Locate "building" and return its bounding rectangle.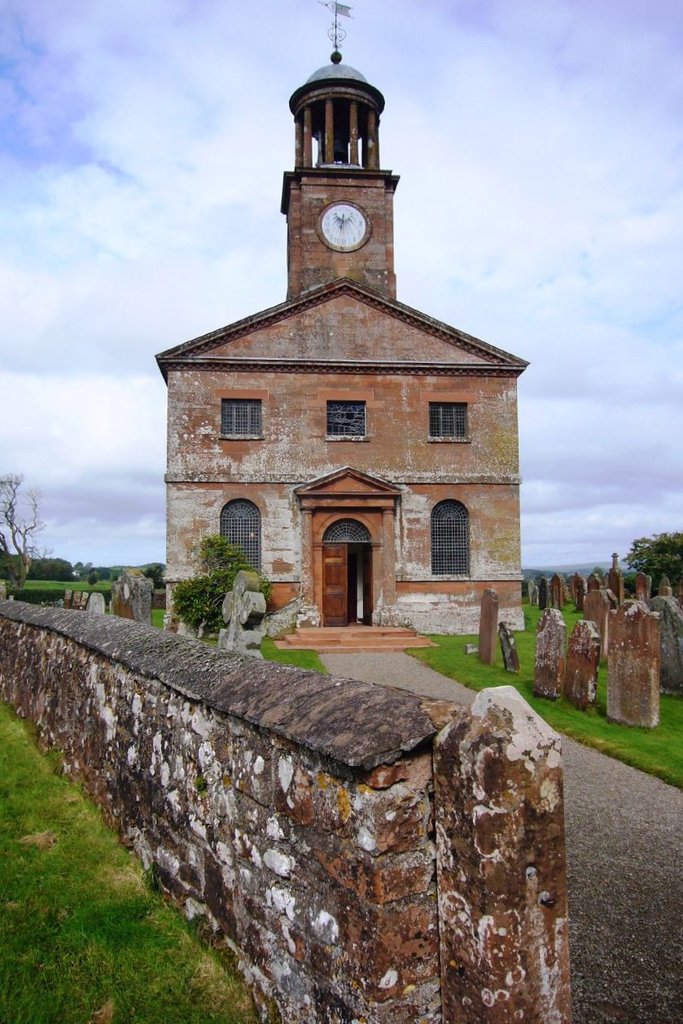
box=[157, 3, 534, 637].
